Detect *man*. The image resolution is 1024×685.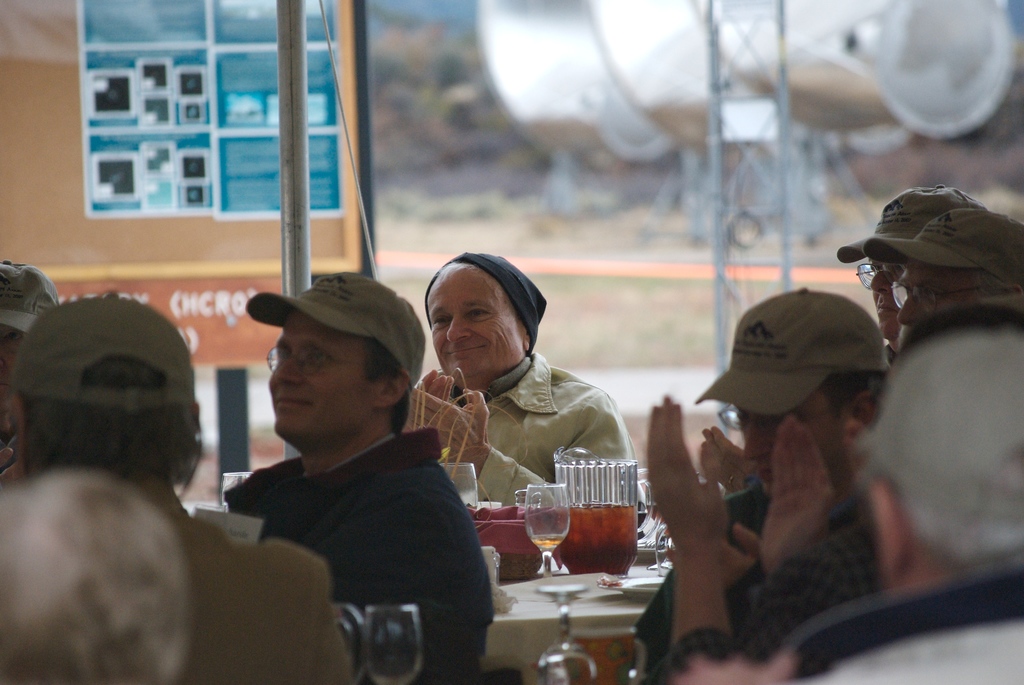
<bbox>0, 295, 364, 684</bbox>.
